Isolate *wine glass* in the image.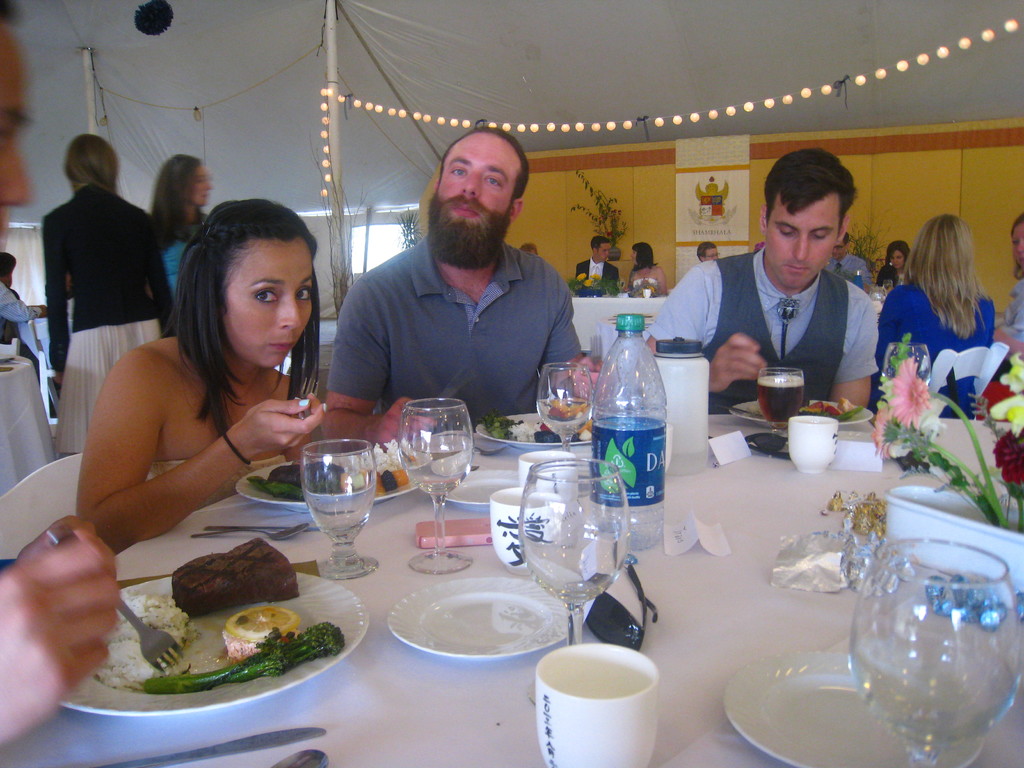
Isolated region: l=521, t=461, r=629, b=705.
